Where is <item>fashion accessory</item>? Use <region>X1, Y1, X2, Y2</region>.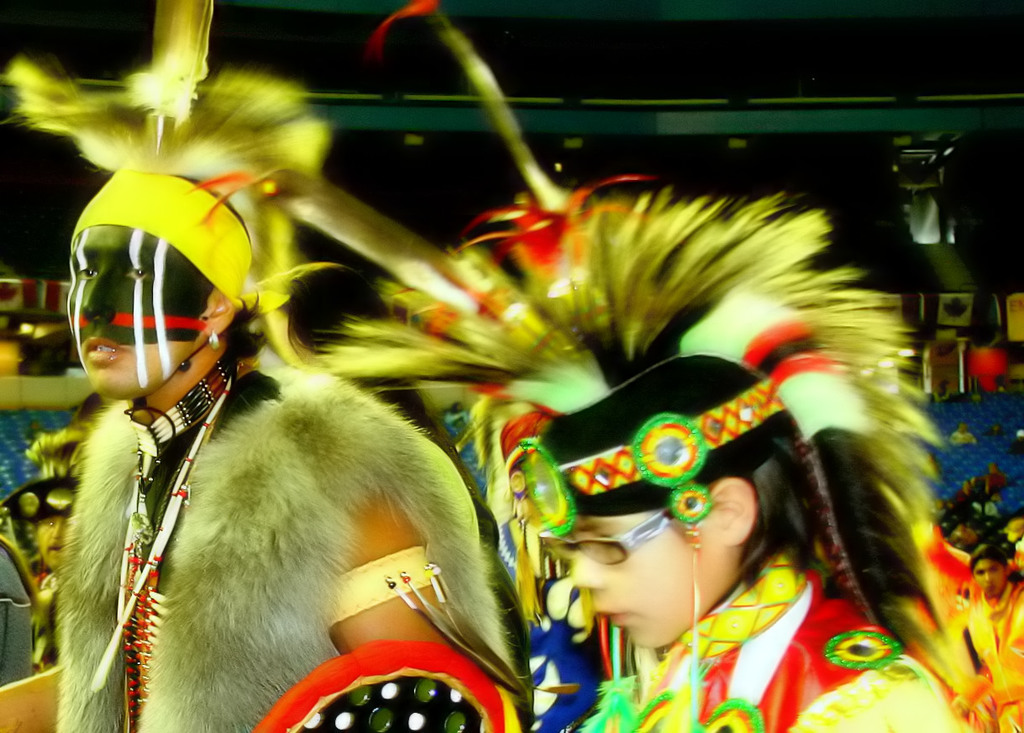
<region>506, 373, 787, 545</region>.
